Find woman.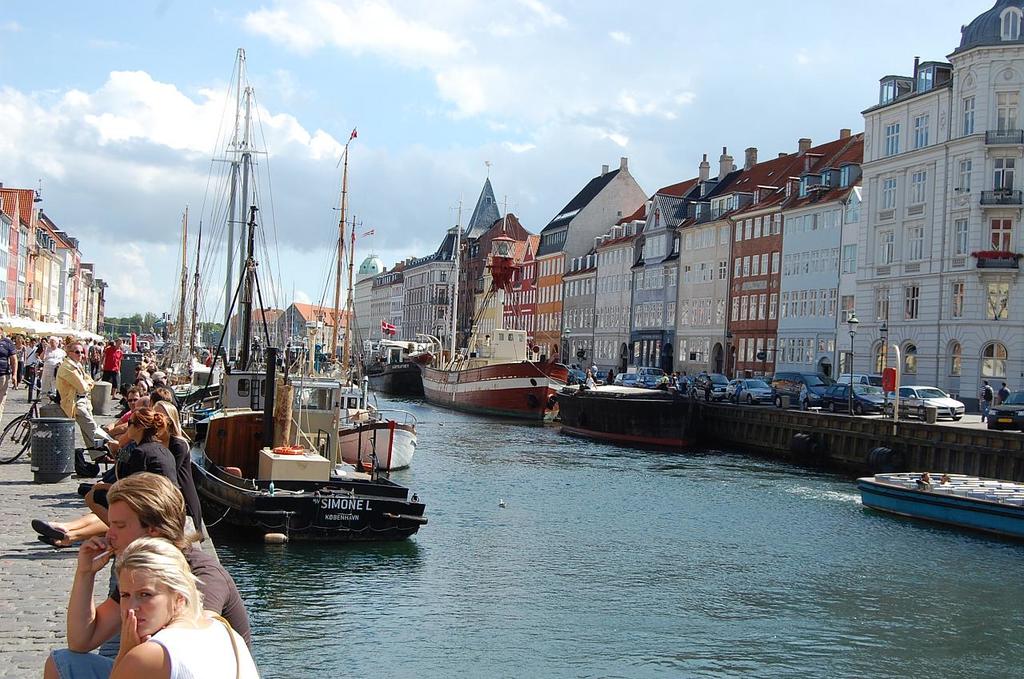
(30, 405, 204, 547).
